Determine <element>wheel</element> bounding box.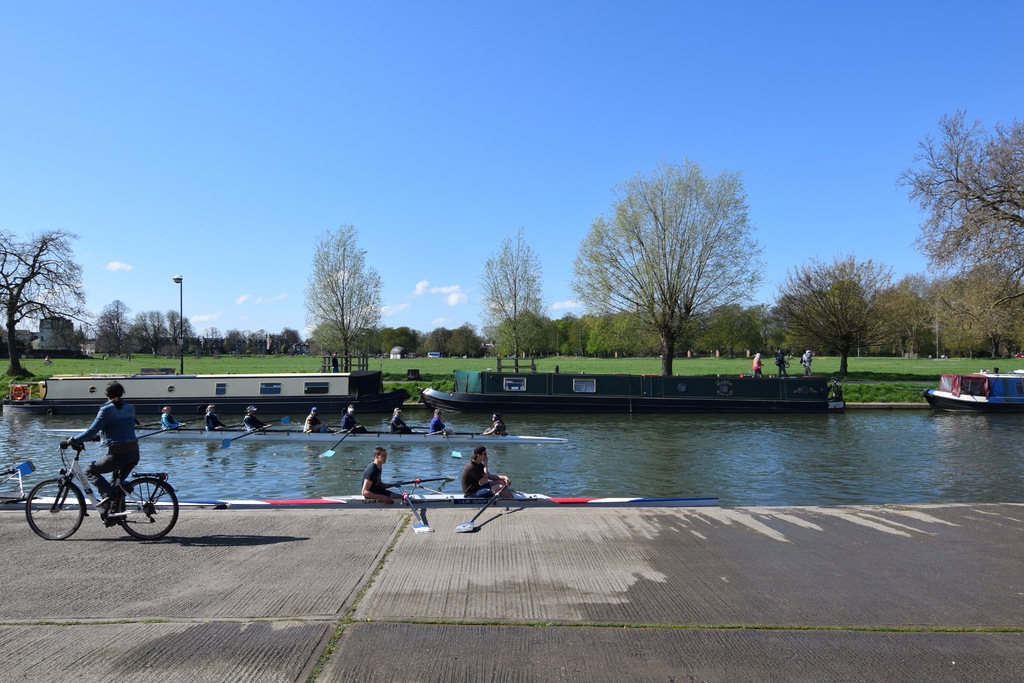
Determined: <box>108,479,173,543</box>.
